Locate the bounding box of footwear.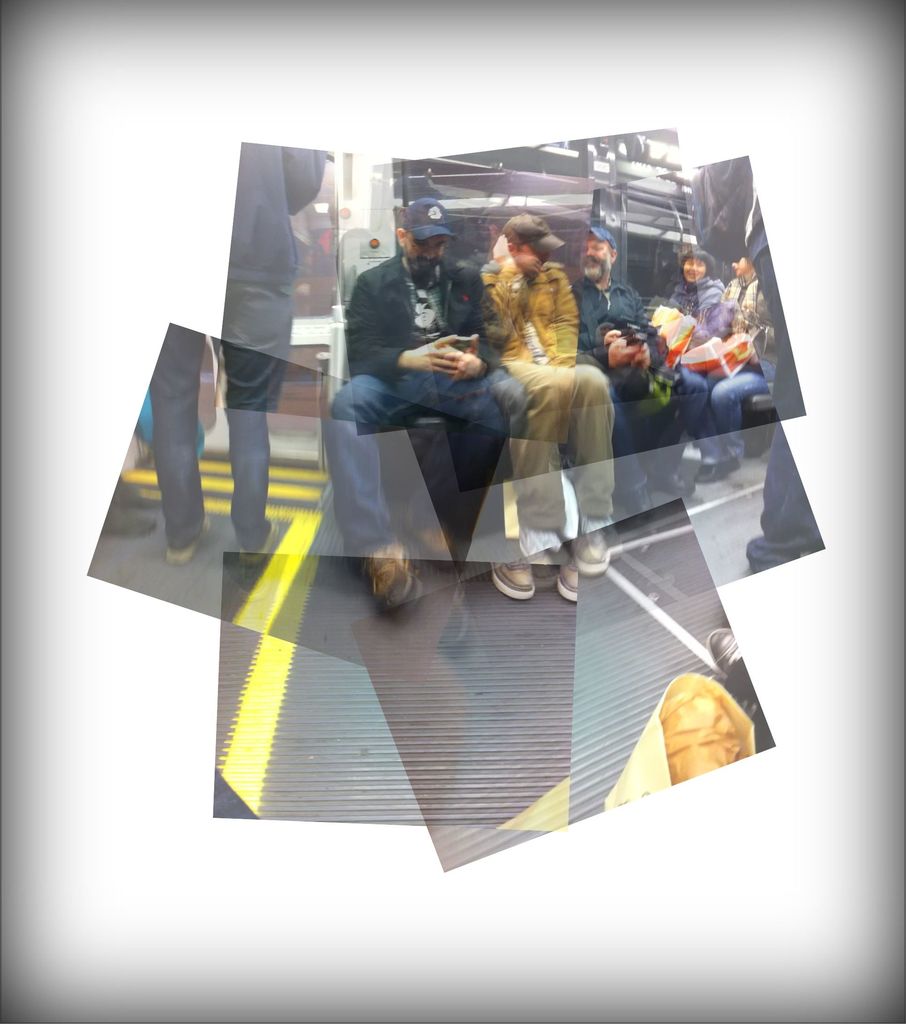
Bounding box: bbox=[478, 545, 549, 595].
